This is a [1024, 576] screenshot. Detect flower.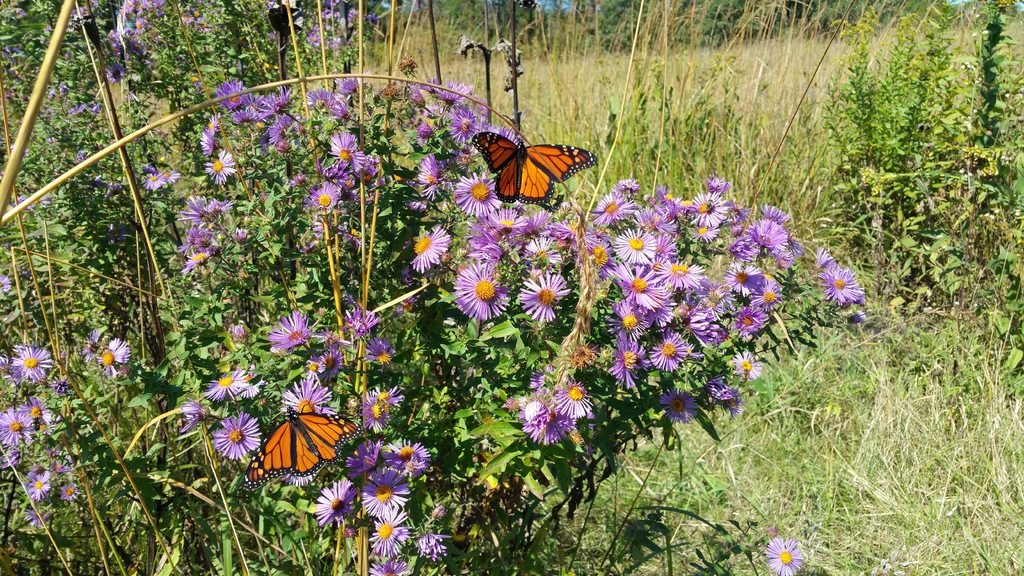
left=640, top=328, right=690, bottom=367.
